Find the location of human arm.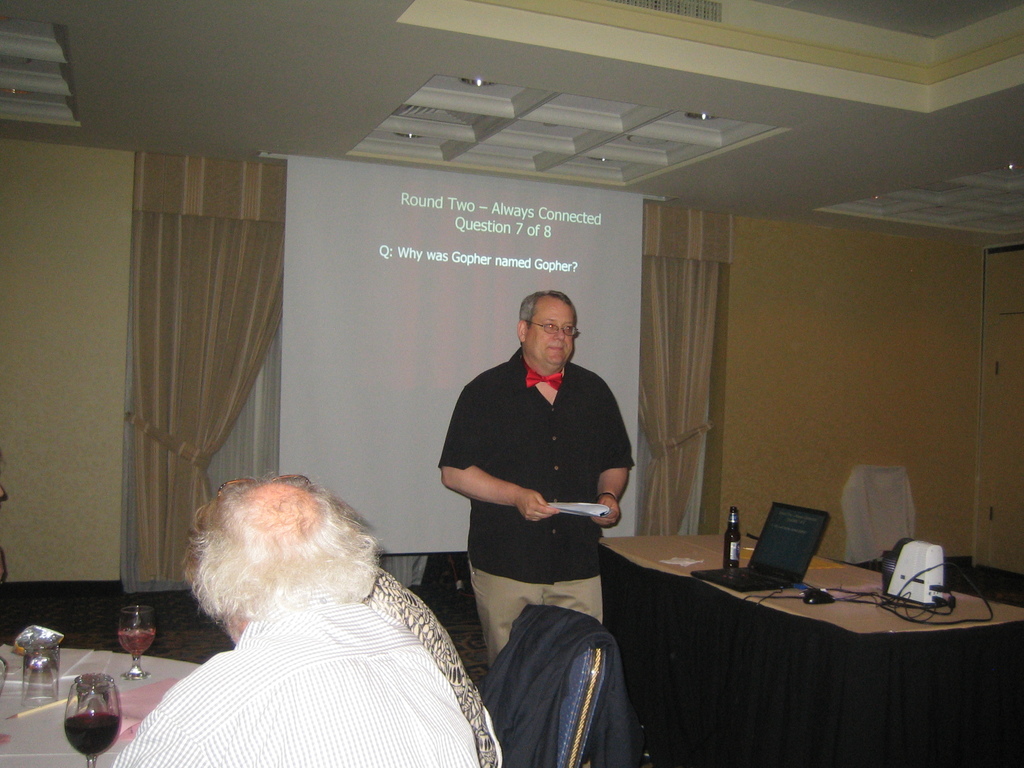
Location: x1=587 y1=378 x2=636 y2=531.
